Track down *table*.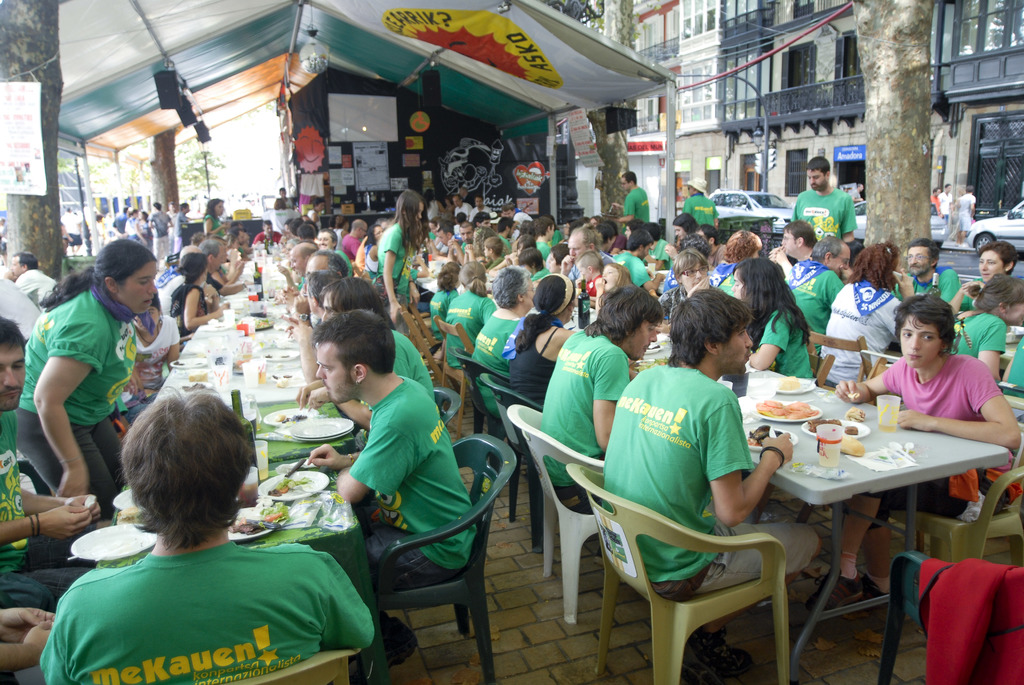
Tracked to l=748, t=367, r=1018, b=684.
